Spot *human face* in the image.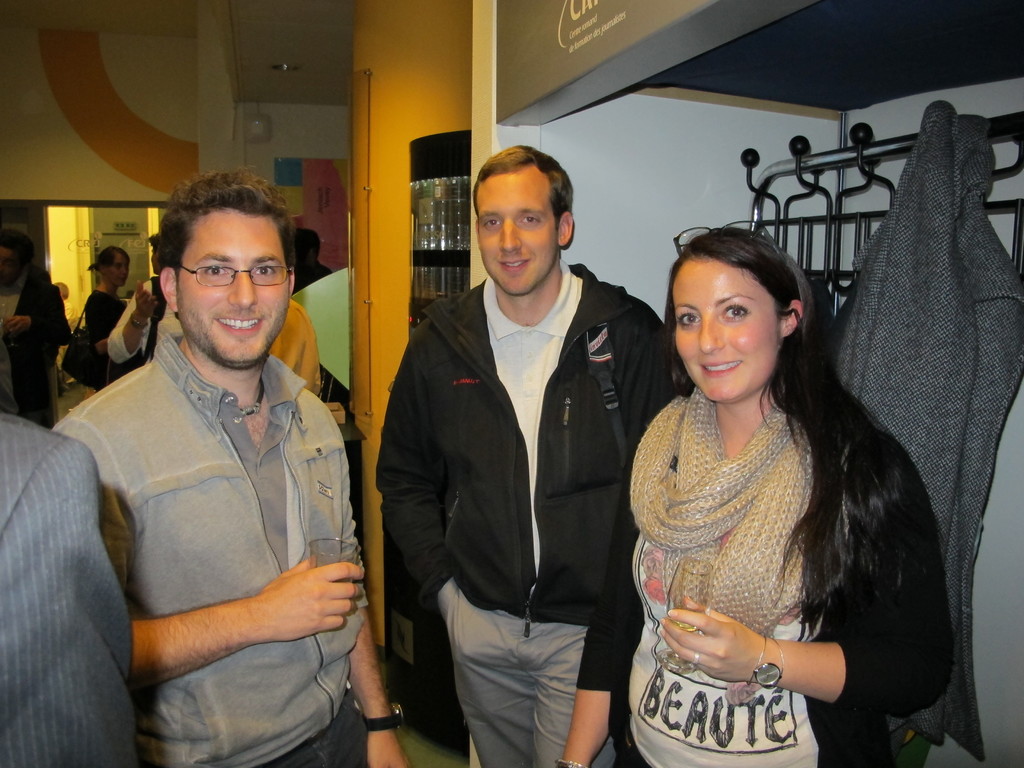
*human face* found at left=104, top=253, right=130, bottom=287.
